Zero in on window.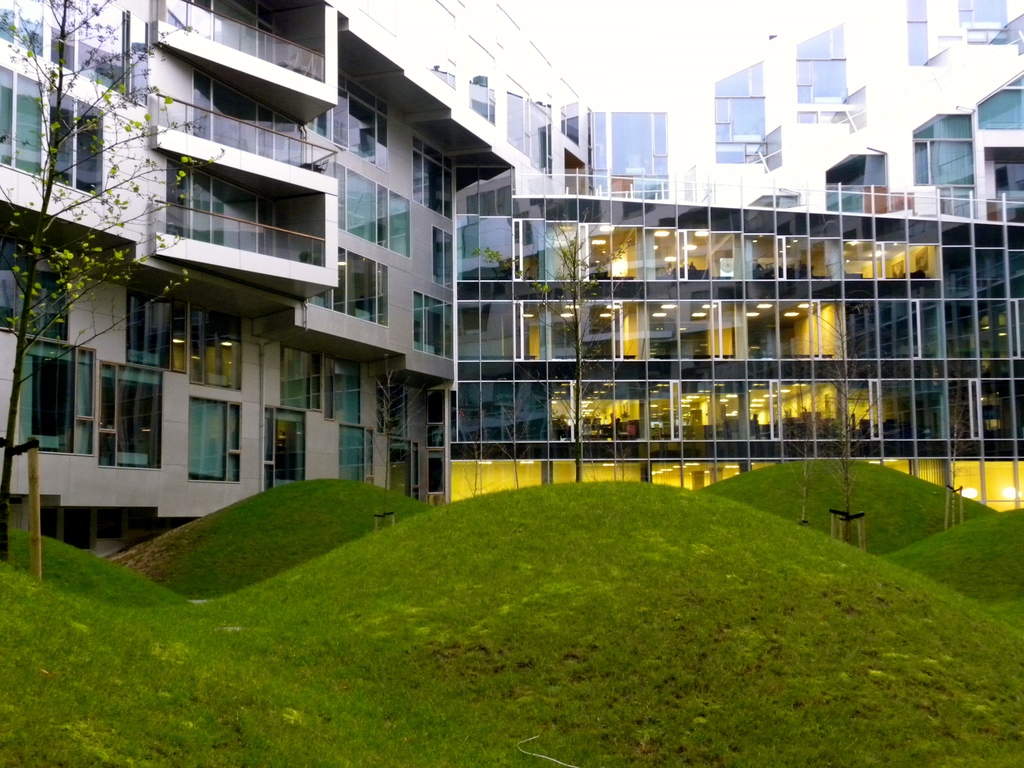
Zeroed in: 912, 113, 973, 185.
